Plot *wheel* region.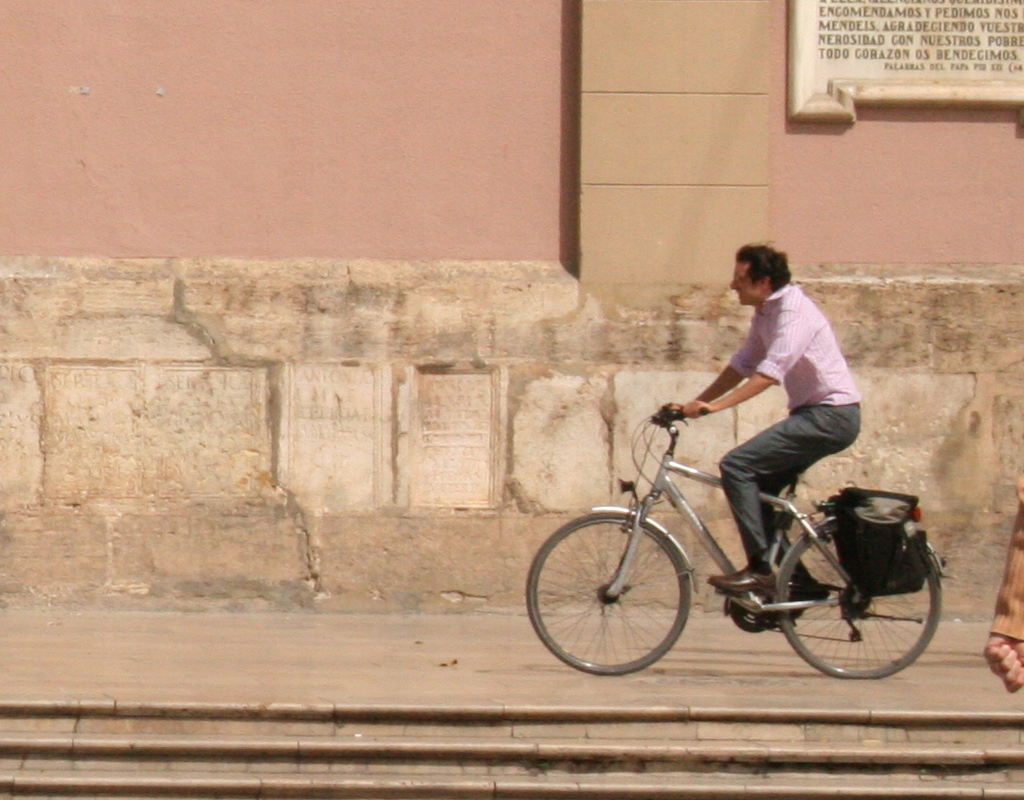
Plotted at [781, 523, 942, 679].
